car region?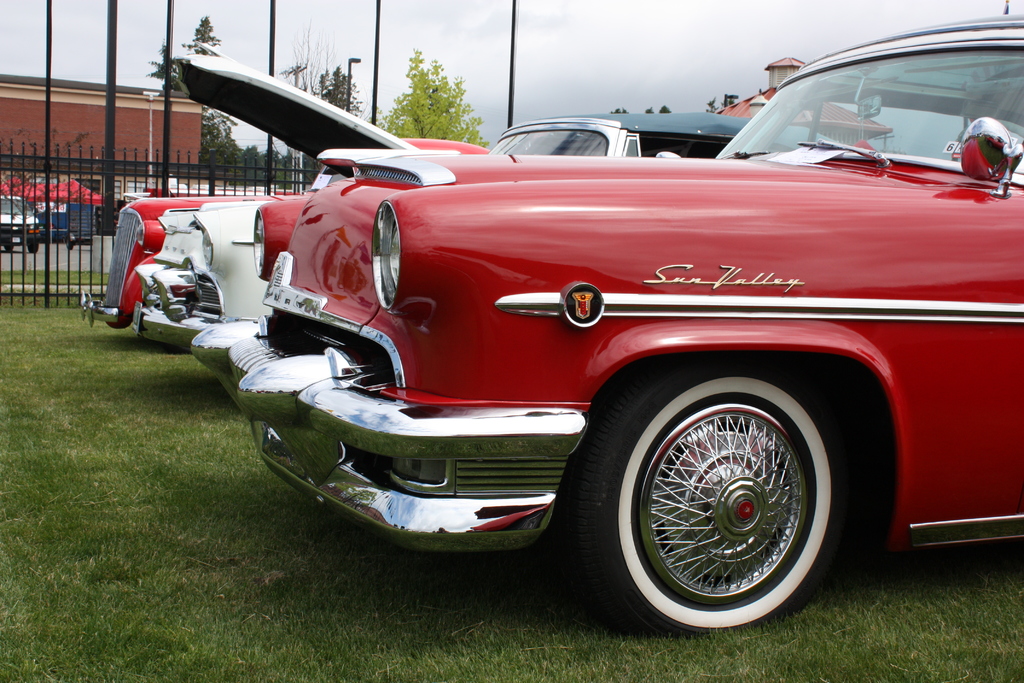
l=237, t=10, r=1023, b=636
